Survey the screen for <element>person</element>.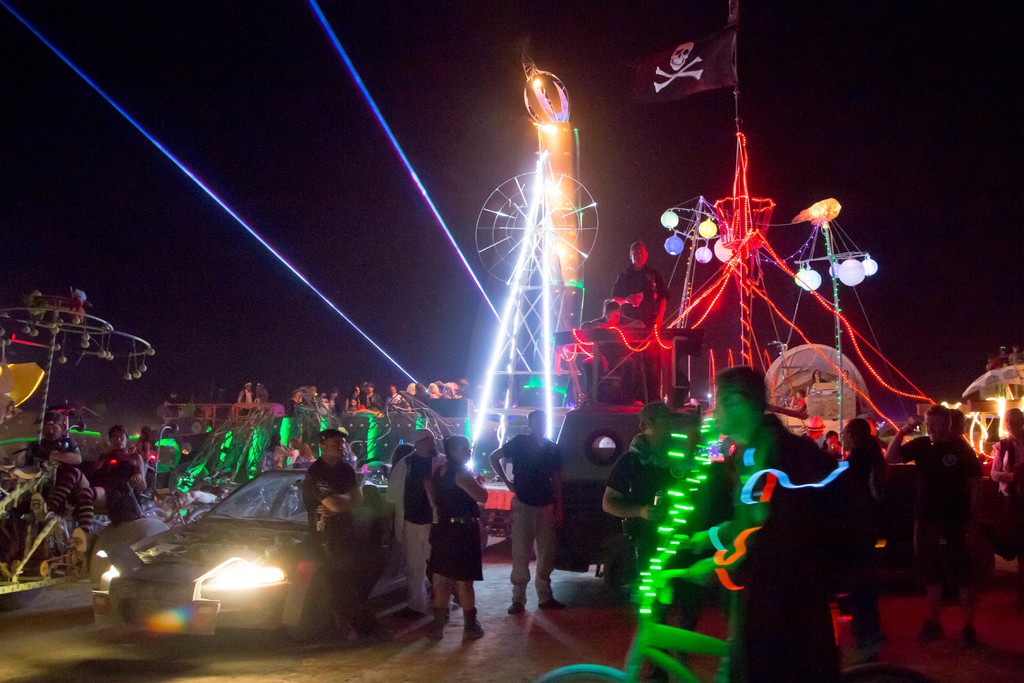
Survey found: [602, 434, 676, 624].
